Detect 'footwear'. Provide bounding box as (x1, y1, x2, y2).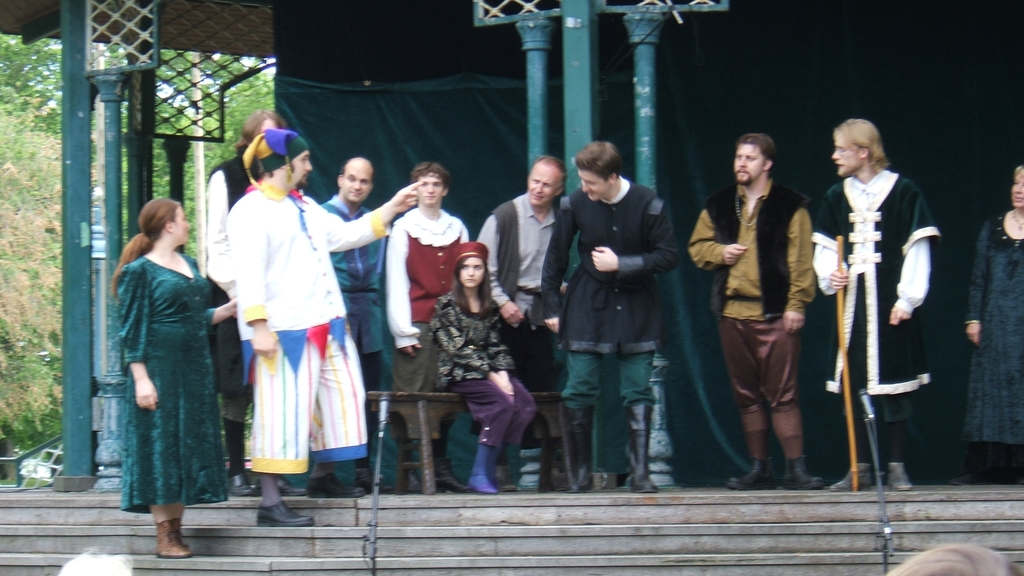
(826, 459, 874, 497).
